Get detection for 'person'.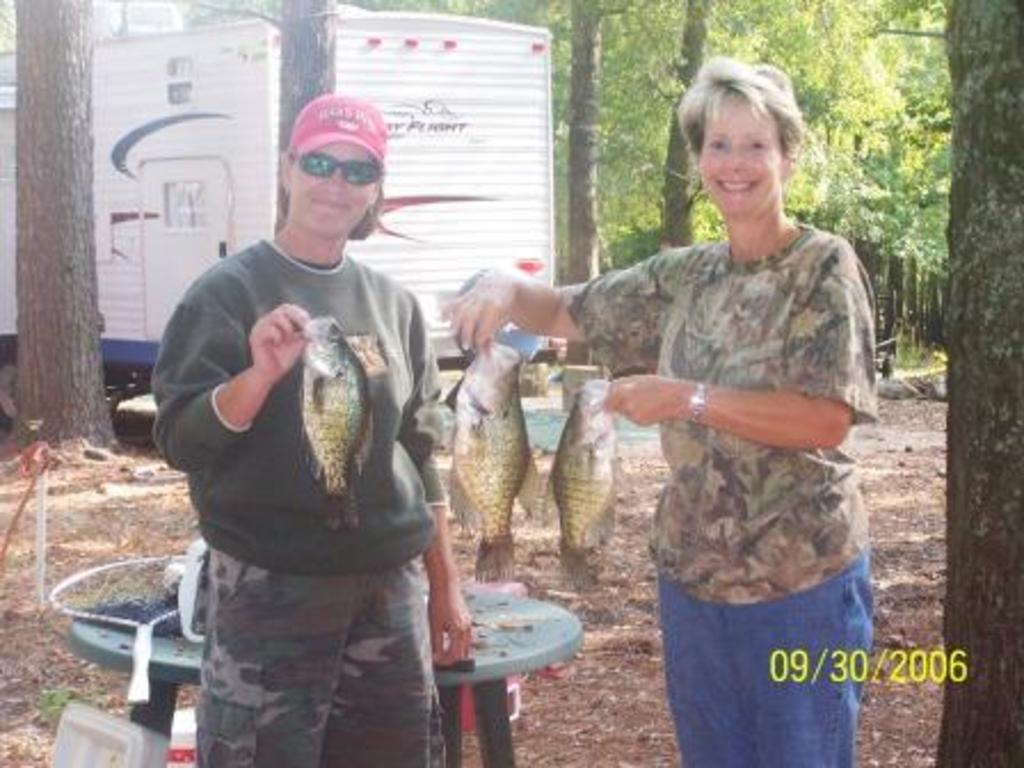
Detection: bbox(421, 59, 882, 766).
